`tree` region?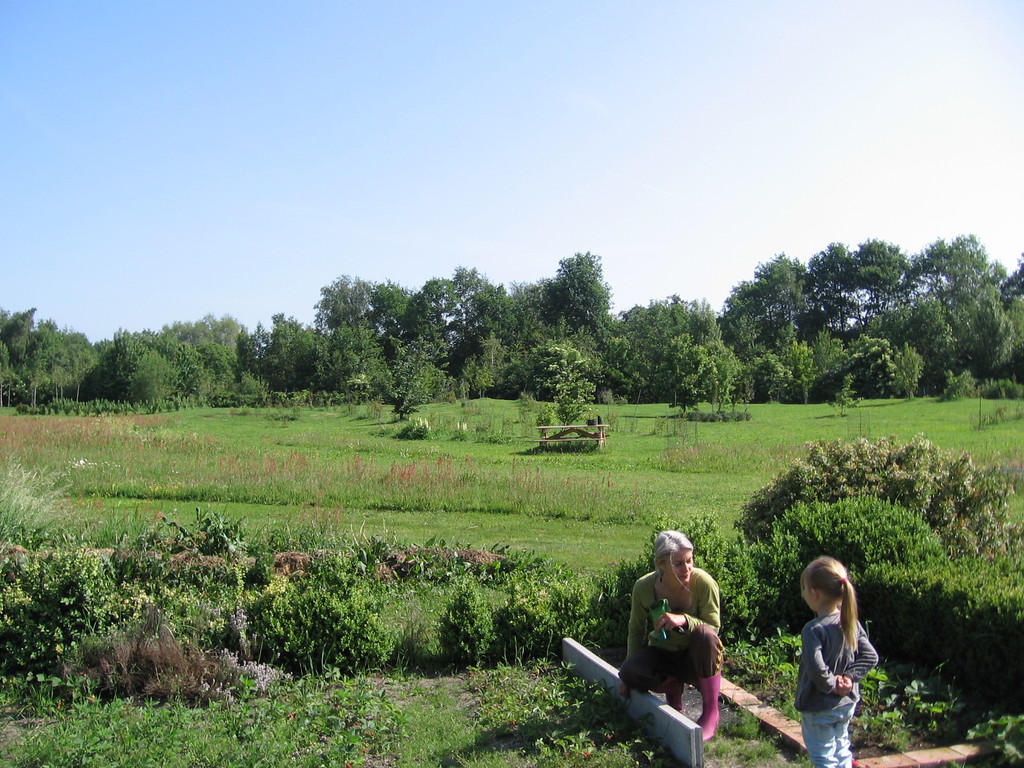
box=[549, 339, 598, 429]
